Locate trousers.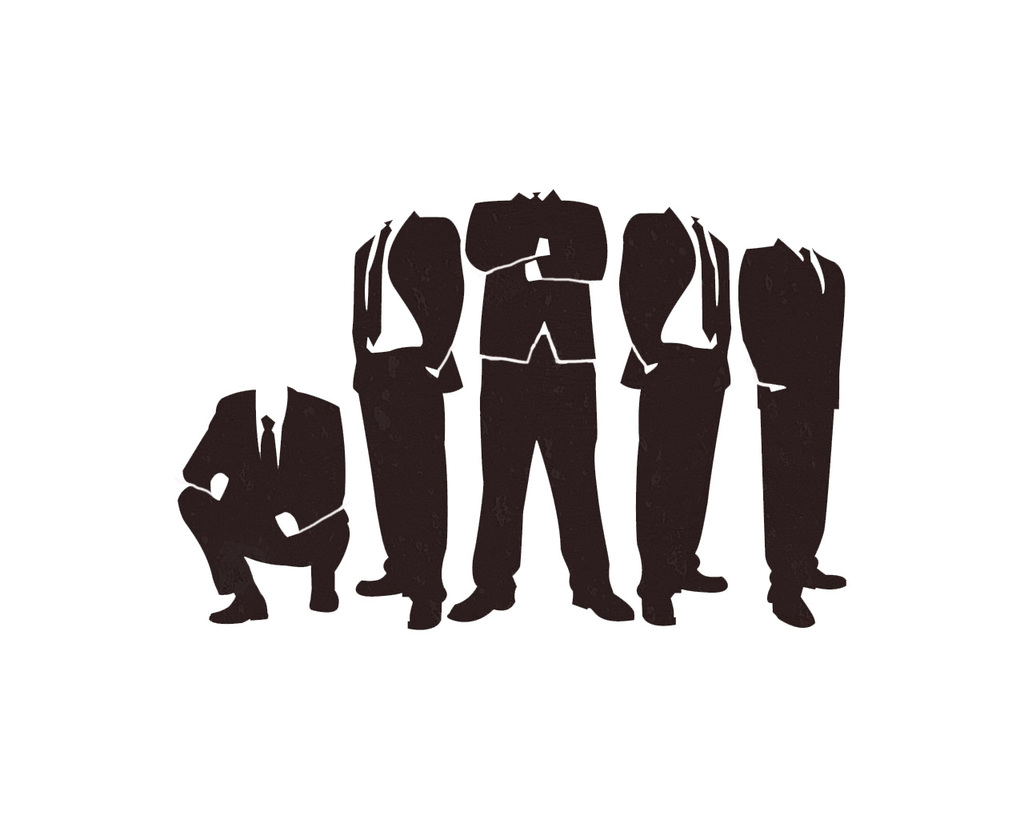
Bounding box: Rect(174, 483, 348, 595).
